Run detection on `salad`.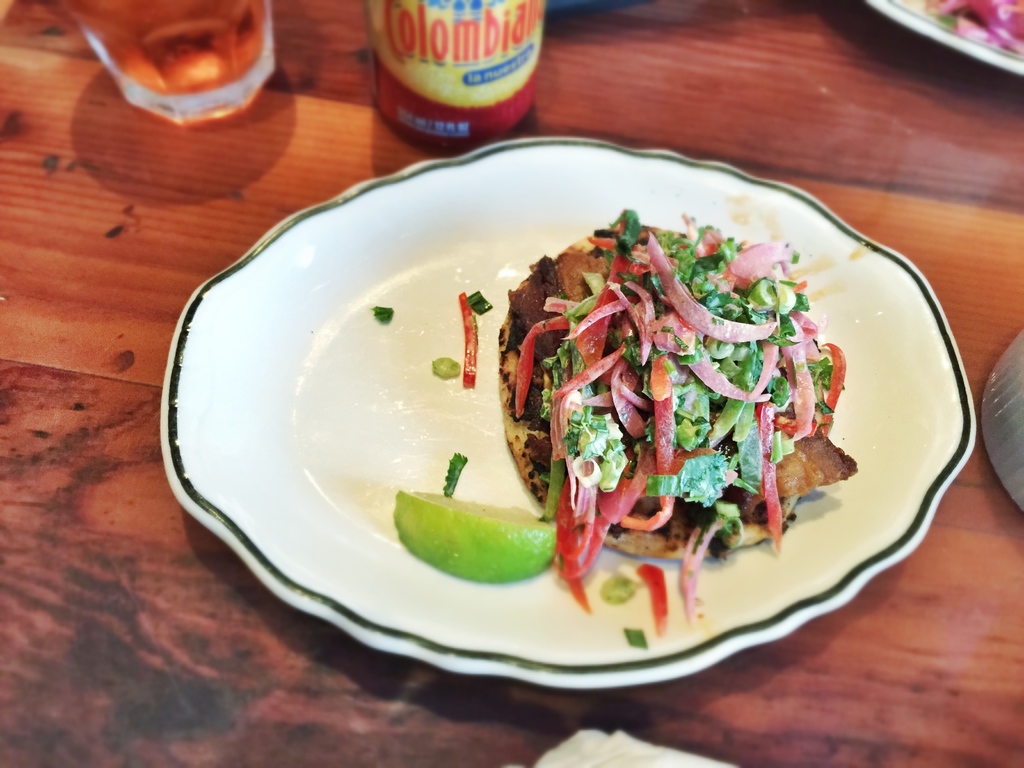
Result: (429, 205, 851, 645).
